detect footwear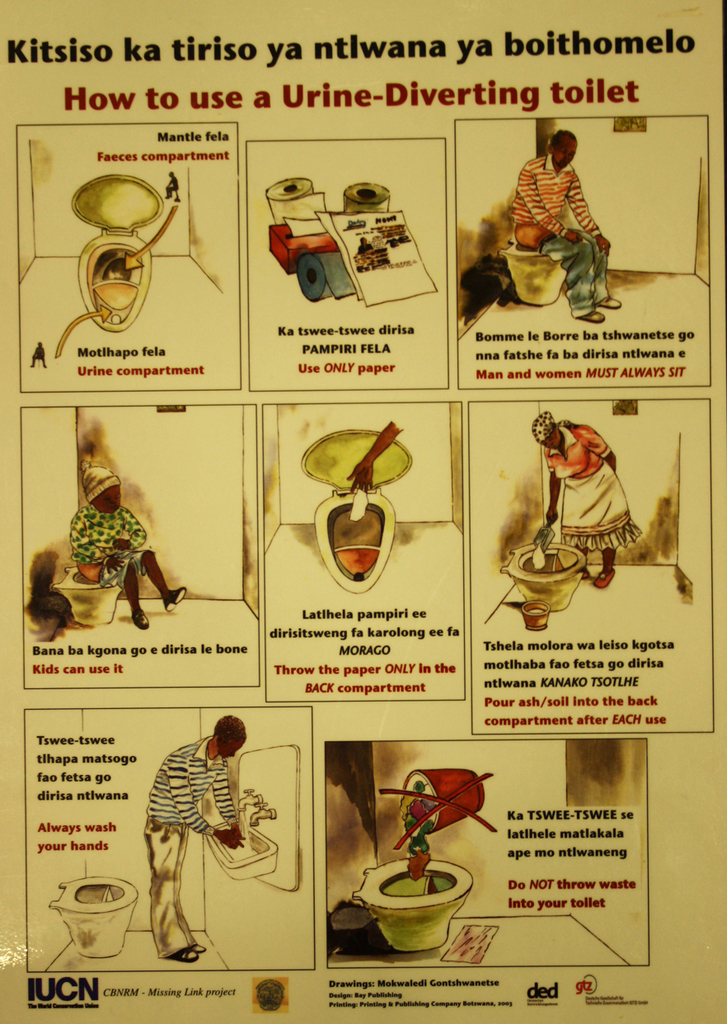
l=128, t=604, r=155, b=625
